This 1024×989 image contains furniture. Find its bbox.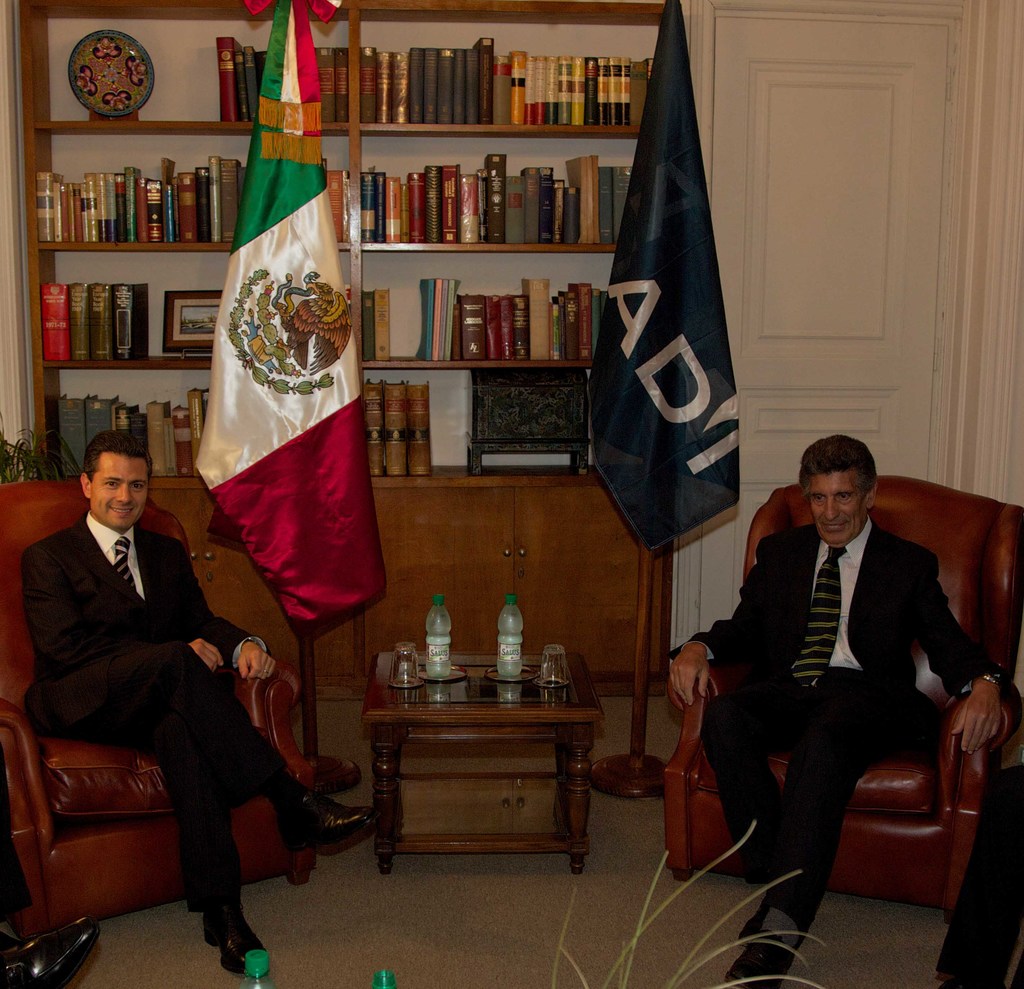
360 655 604 866.
